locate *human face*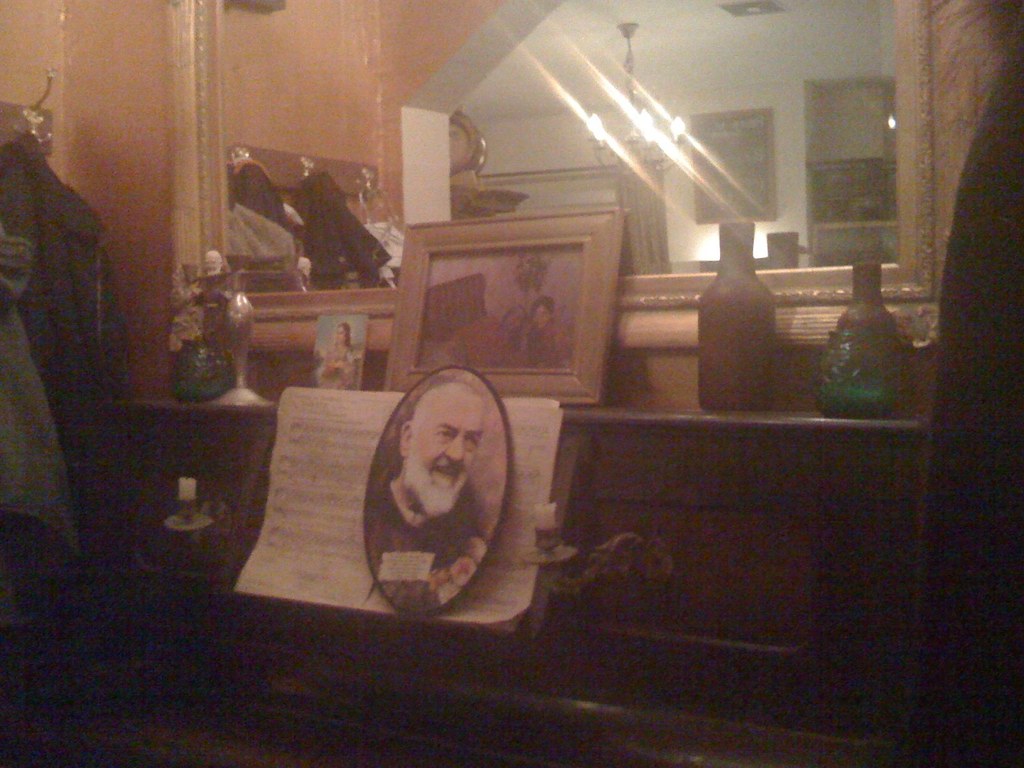
[left=409, top=399, right=484, bottom=509]
